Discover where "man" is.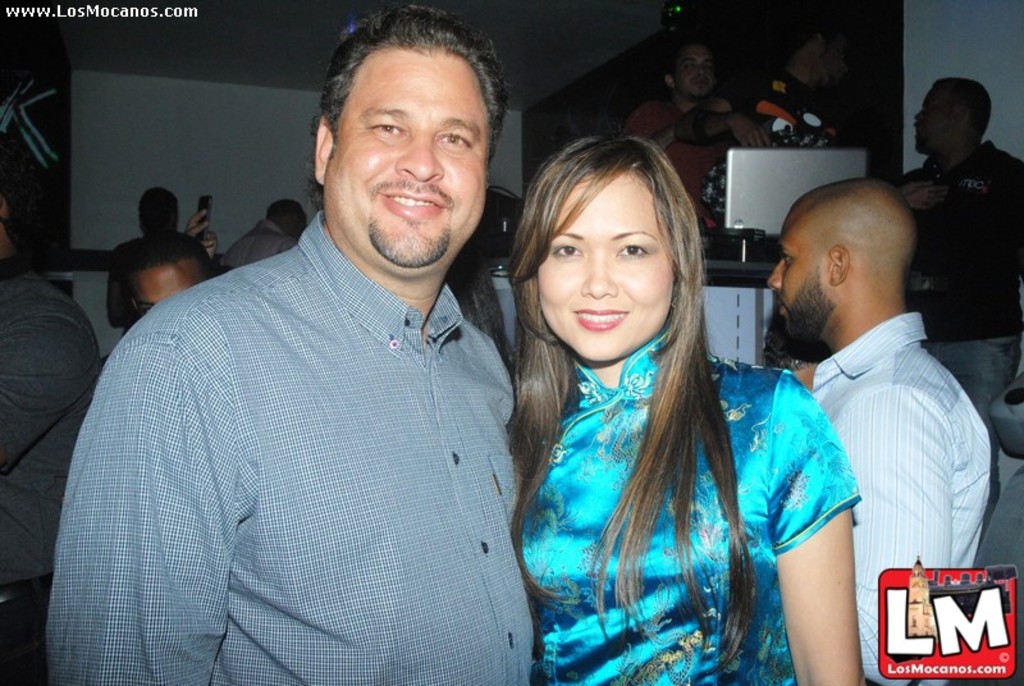
Discovered at crop(219, 202, 301, 275).
